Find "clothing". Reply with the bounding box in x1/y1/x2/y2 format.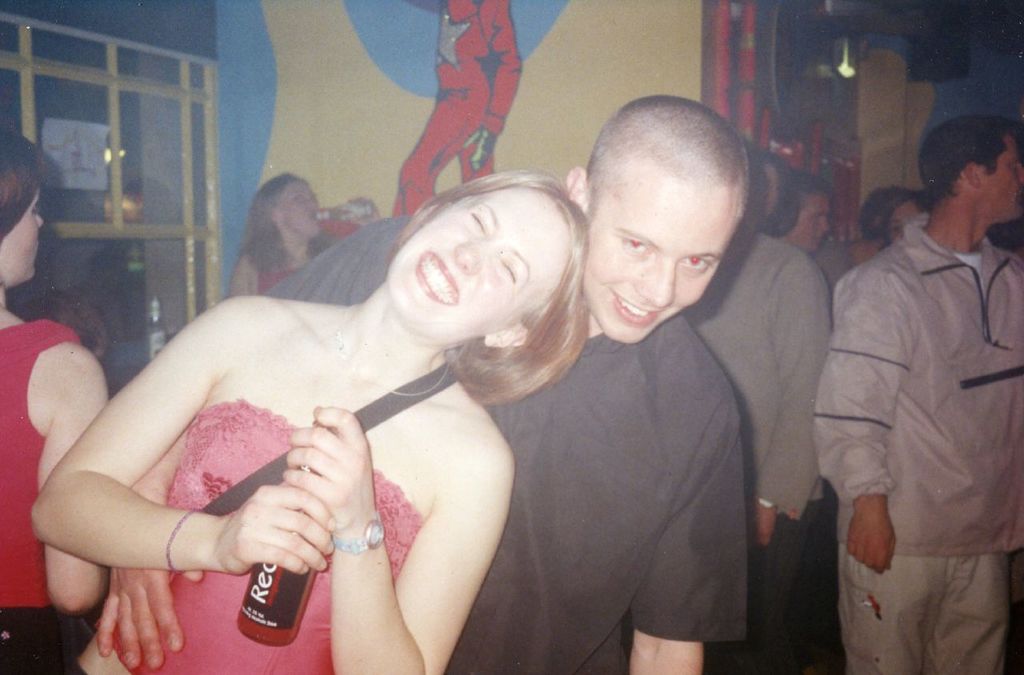
669/216/839/674.
